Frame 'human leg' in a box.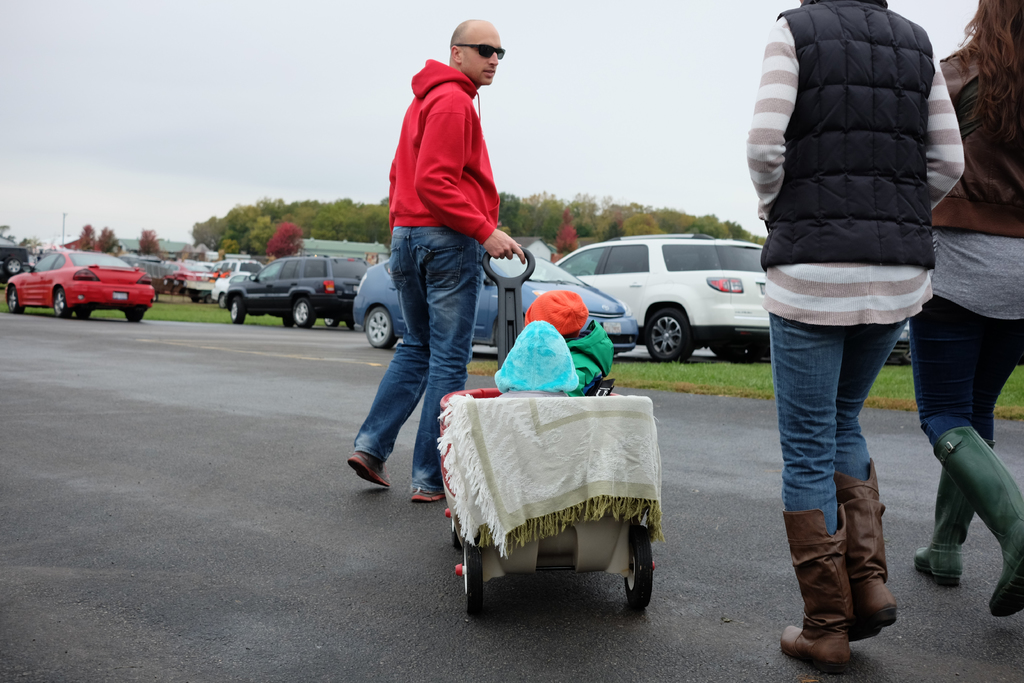
rect(348, 229, 429, 486).
